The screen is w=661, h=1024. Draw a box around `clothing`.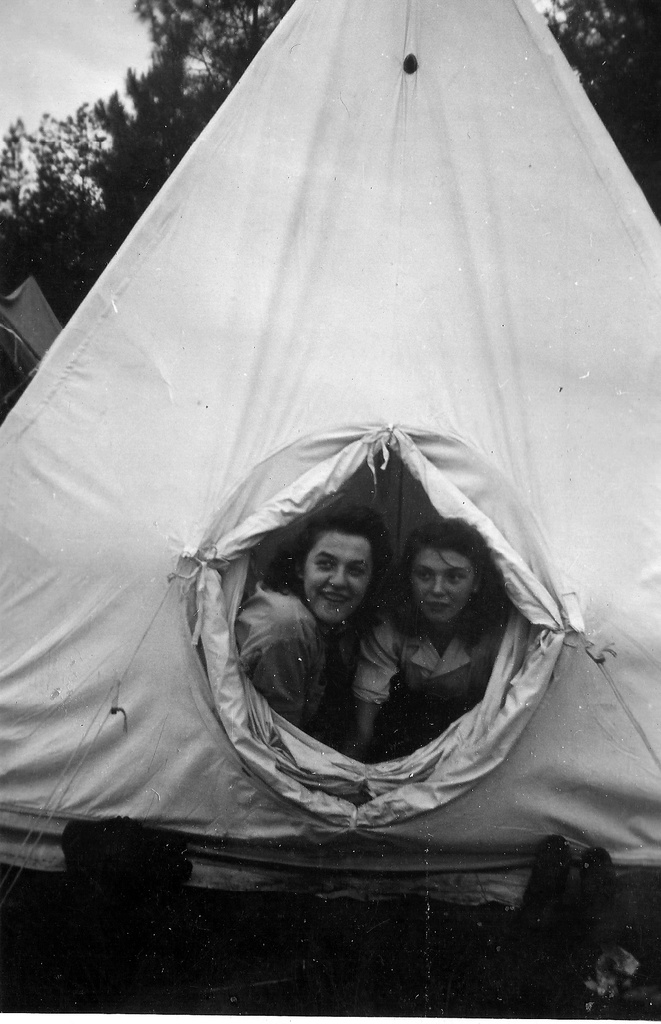
360 615 485 704.
